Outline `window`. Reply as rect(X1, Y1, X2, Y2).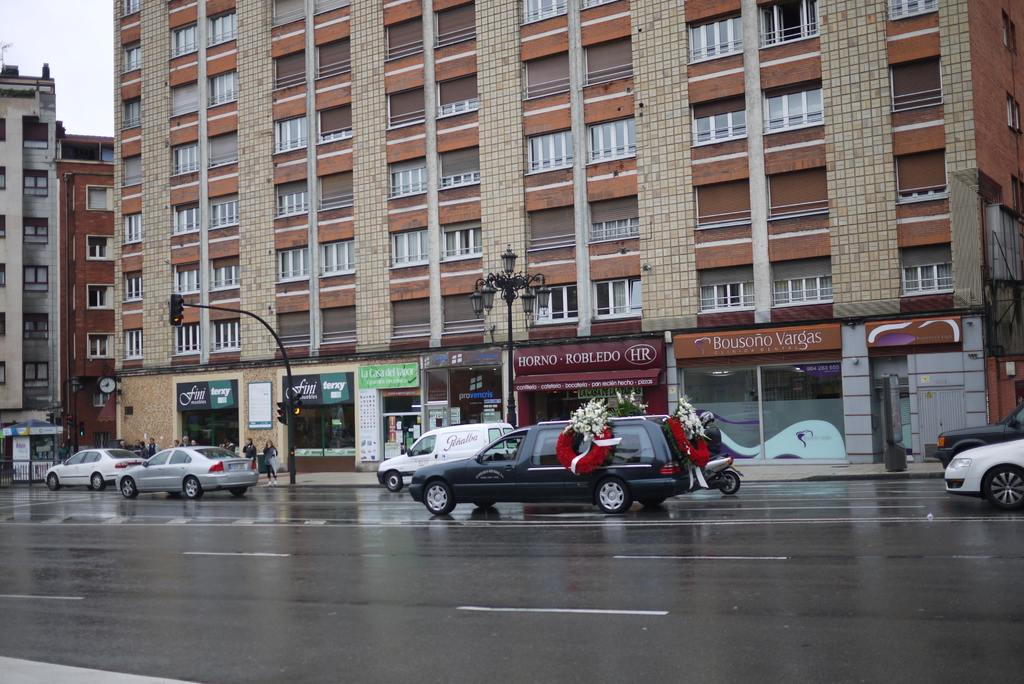
rect(0, 314, 6, 341).
